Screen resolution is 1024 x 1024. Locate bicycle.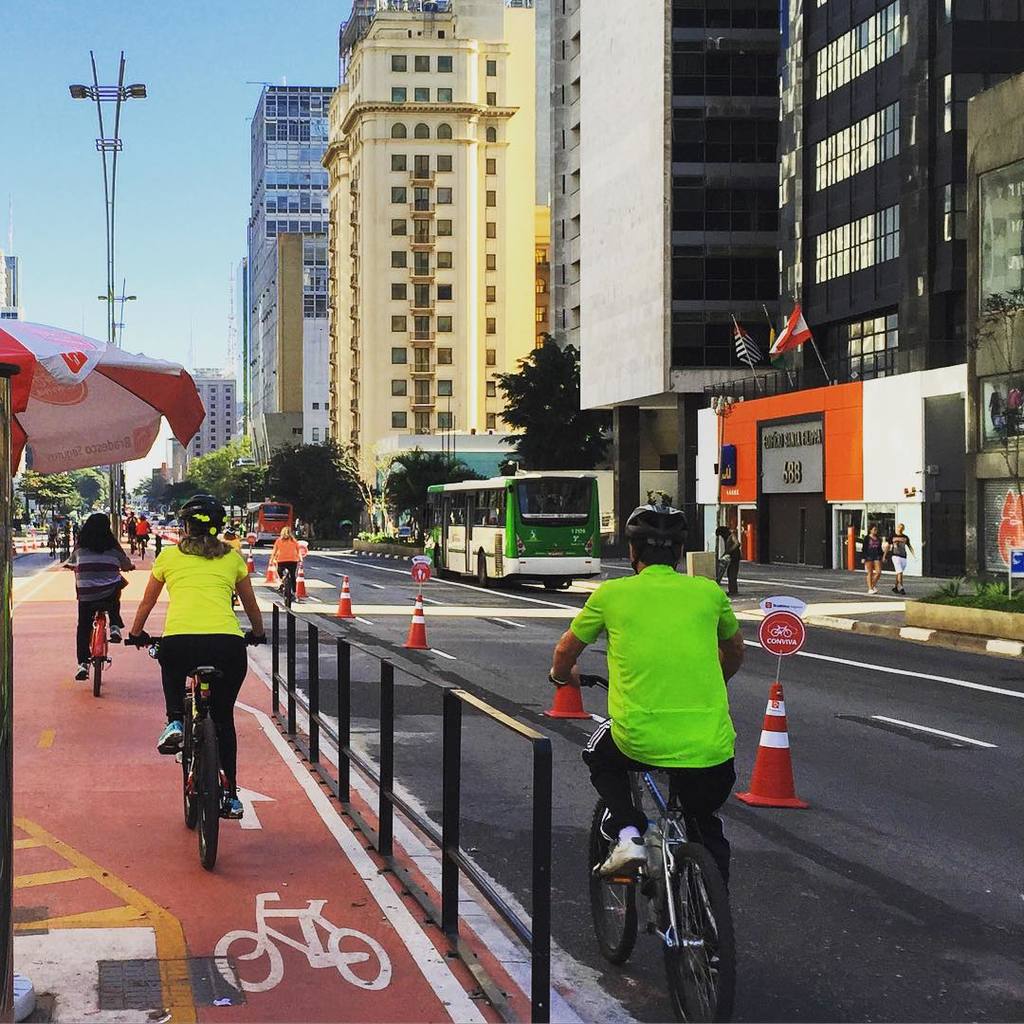
locate(267, 554, 303, 613).
